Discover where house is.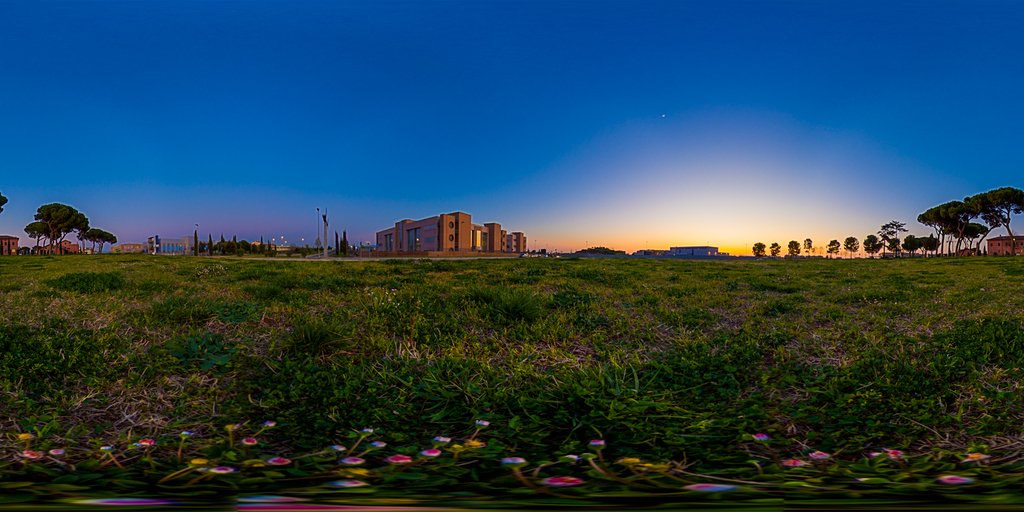
Discovered at left=983, top=236, right=1023, bottom=260.
